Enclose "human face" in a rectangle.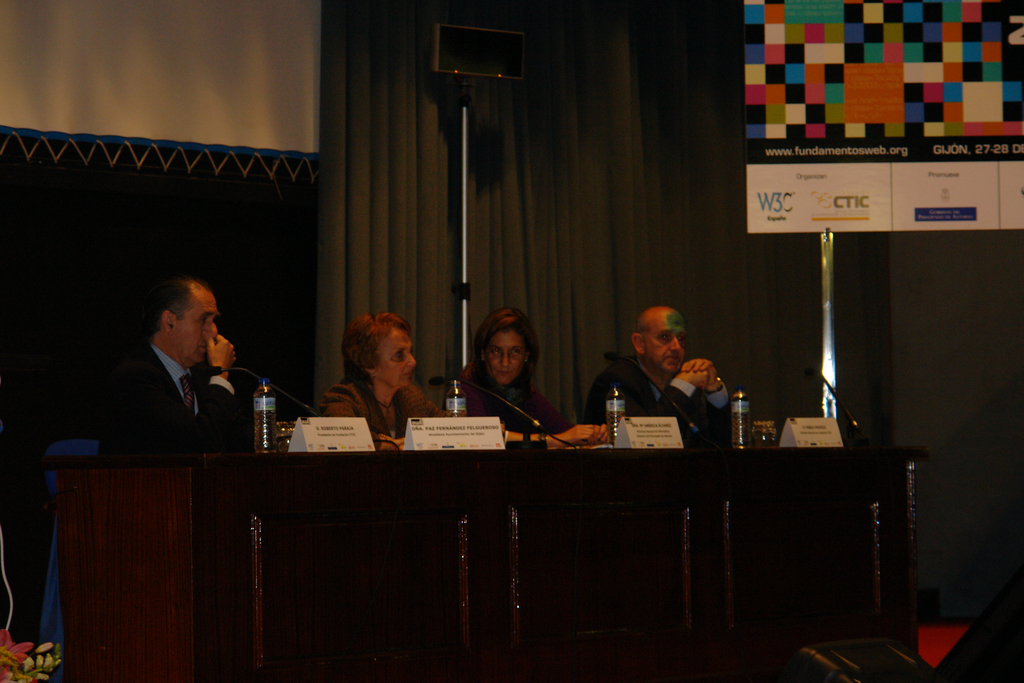
644:310:688:374.
